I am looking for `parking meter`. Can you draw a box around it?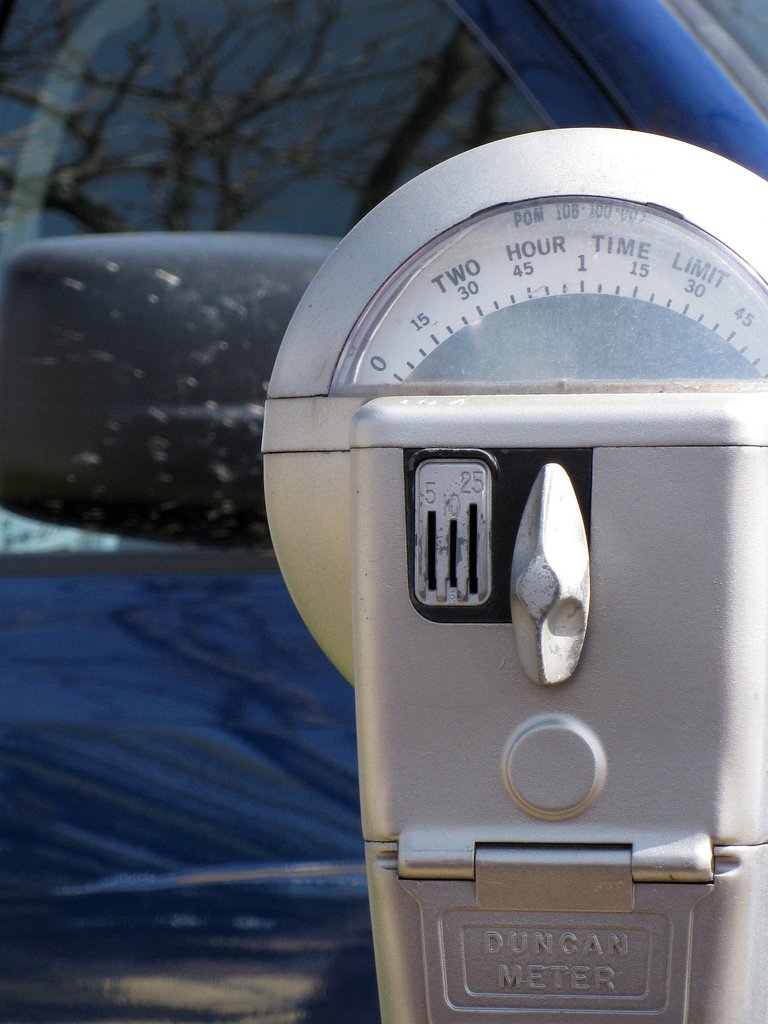
Sure, the bounding box is 255,122,767,1023.
